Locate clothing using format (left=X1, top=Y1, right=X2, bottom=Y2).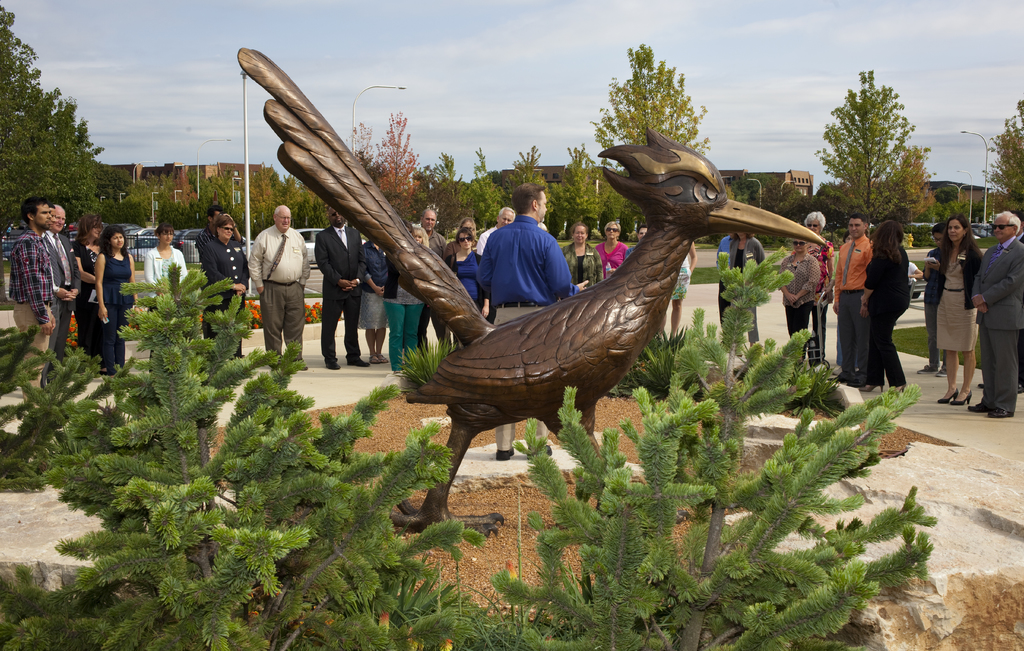
(left=238, top=200, right=310, bottom=355).
